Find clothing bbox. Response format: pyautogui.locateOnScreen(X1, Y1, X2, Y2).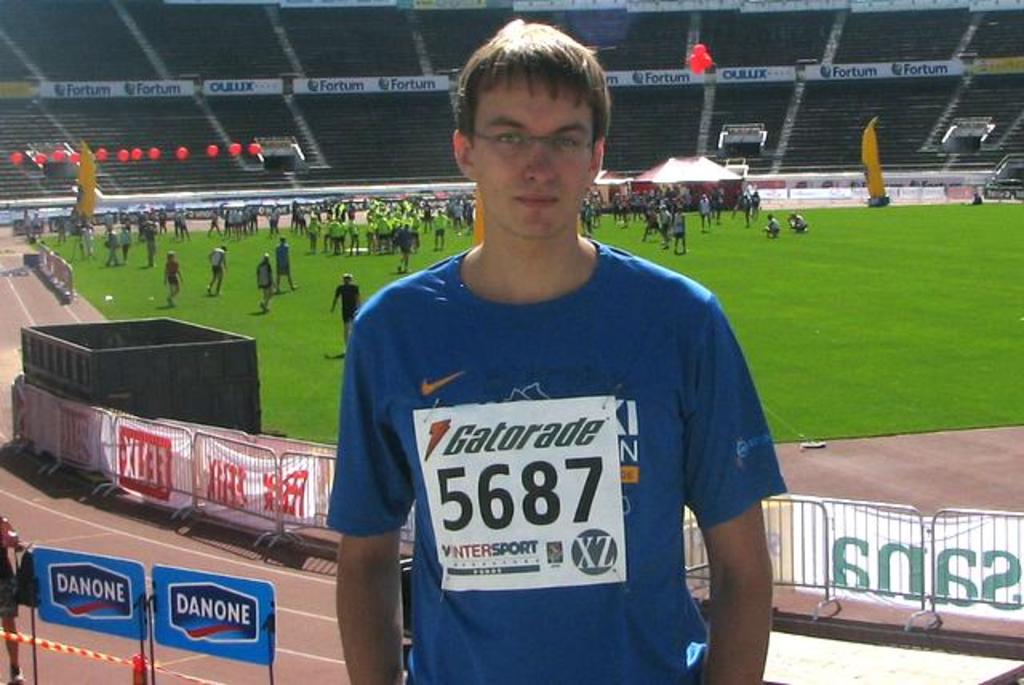
pyautogui.locateOnScreen(344, 274, 357, 355).
